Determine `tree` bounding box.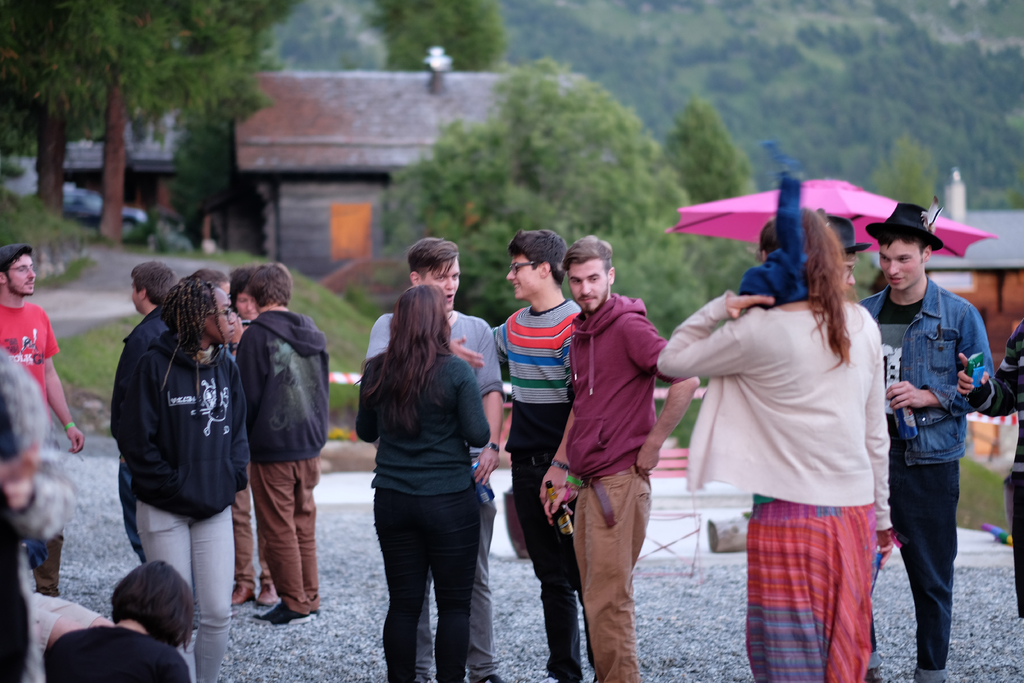
Determined: (862, 127, 938, 212).
